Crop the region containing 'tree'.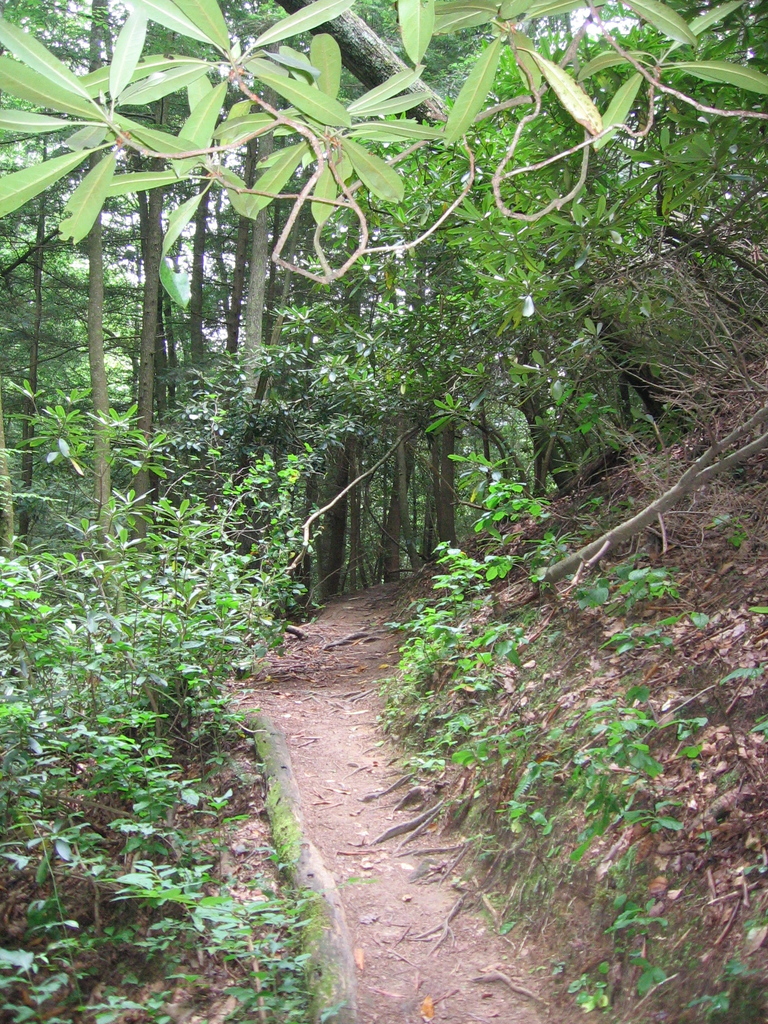
Crop region: <bbox>109, 6, 767, 930</bbox>.
